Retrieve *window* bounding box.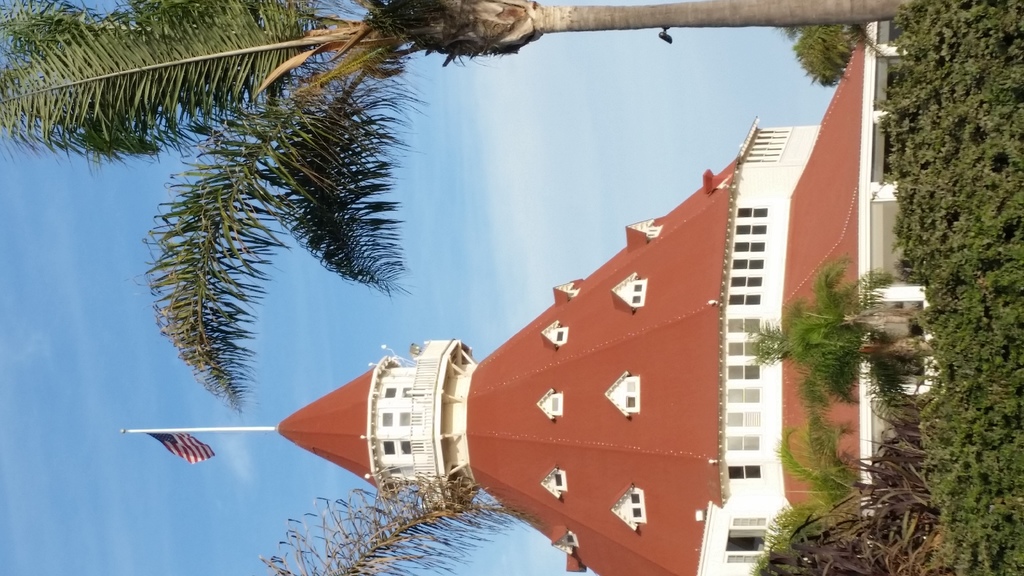
Bounding box: {"x1": 714, "y1": 464, "x2": 765, "y2": 483}.
